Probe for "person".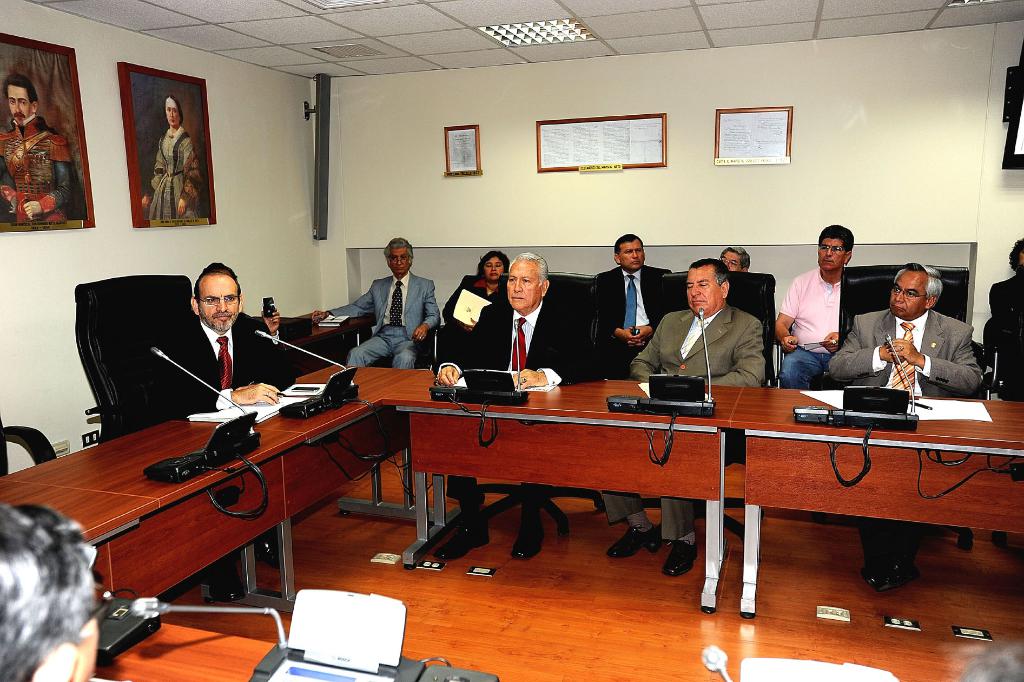
Probe result: locate(163, 258, 303, 598).
